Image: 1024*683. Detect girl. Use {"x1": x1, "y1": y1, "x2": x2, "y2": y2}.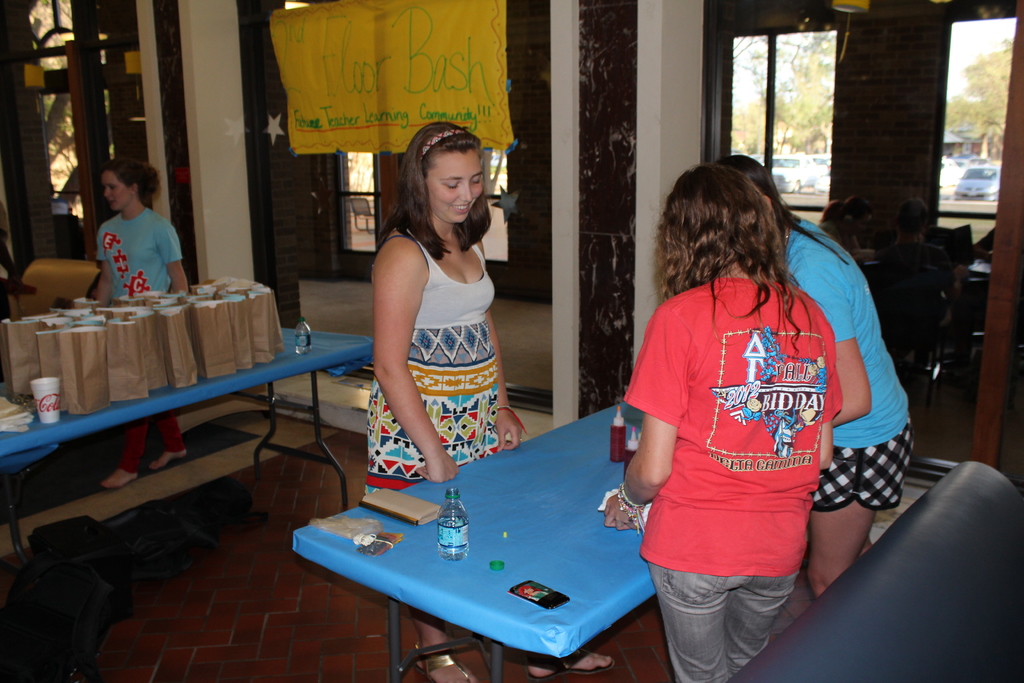
{"x1": 714, "y1": 151, "x2": 913, "y2": 595}.
